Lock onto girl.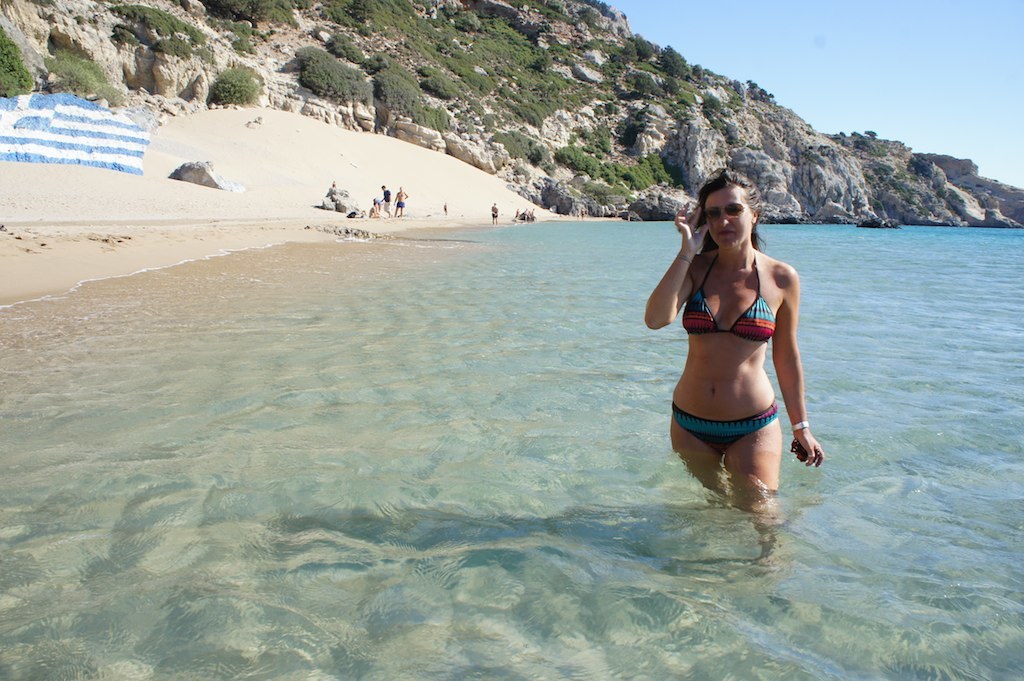
Locked: left=641, top=164, right=826, bottom=519.
